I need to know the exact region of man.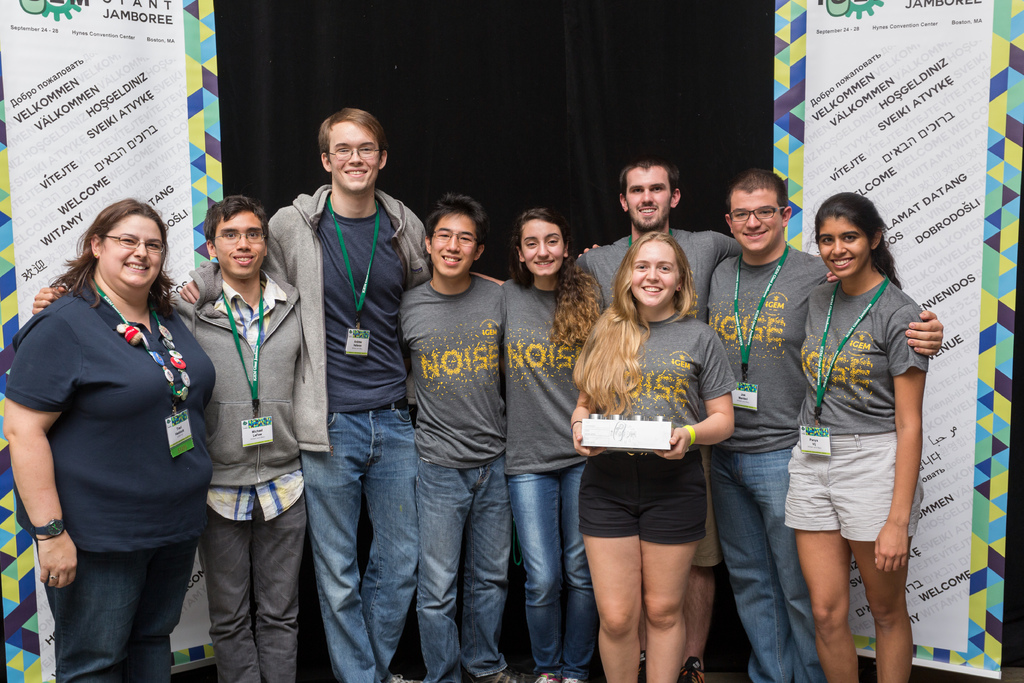
Region: [left=177, top=110, right=502, bottom=682].
